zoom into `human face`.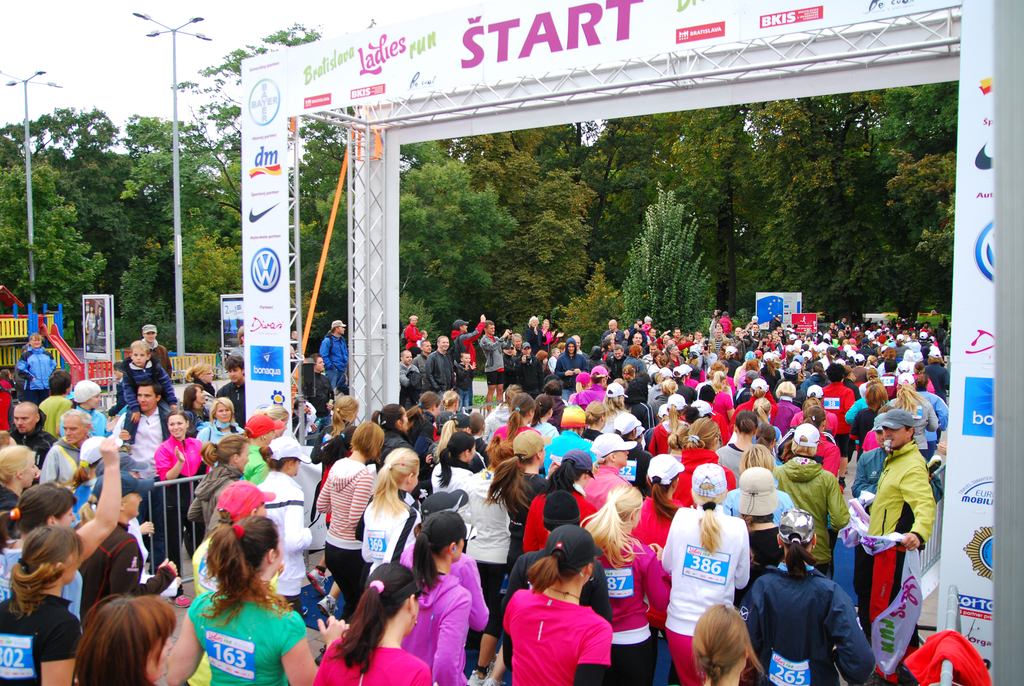
Zoom target: [21,458,41,487].
